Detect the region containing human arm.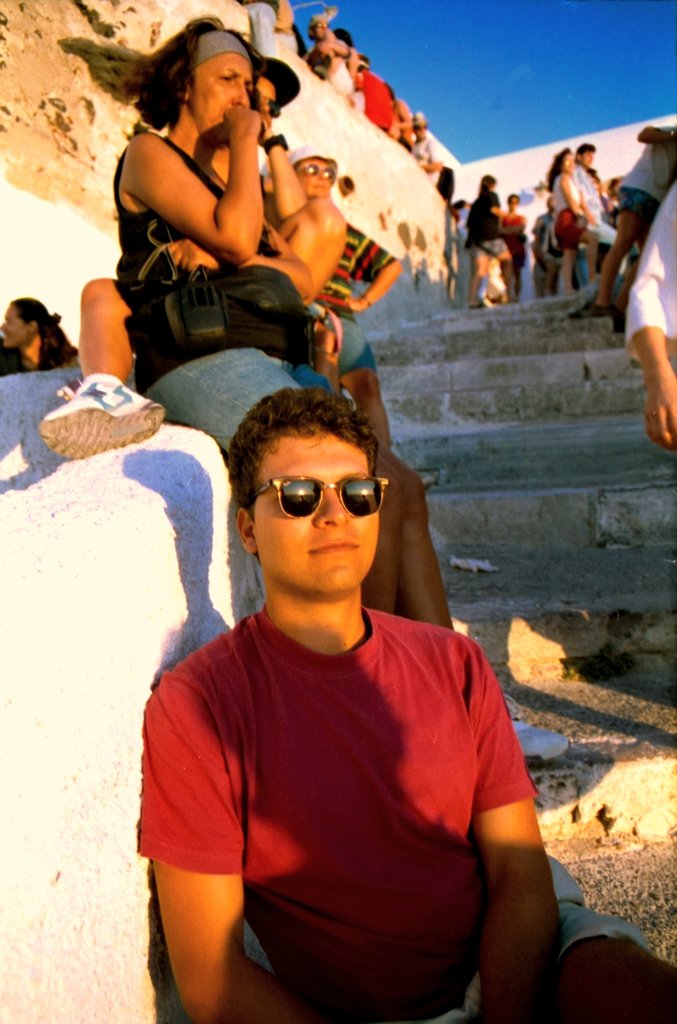
box=[322, 226, 403, 308].
